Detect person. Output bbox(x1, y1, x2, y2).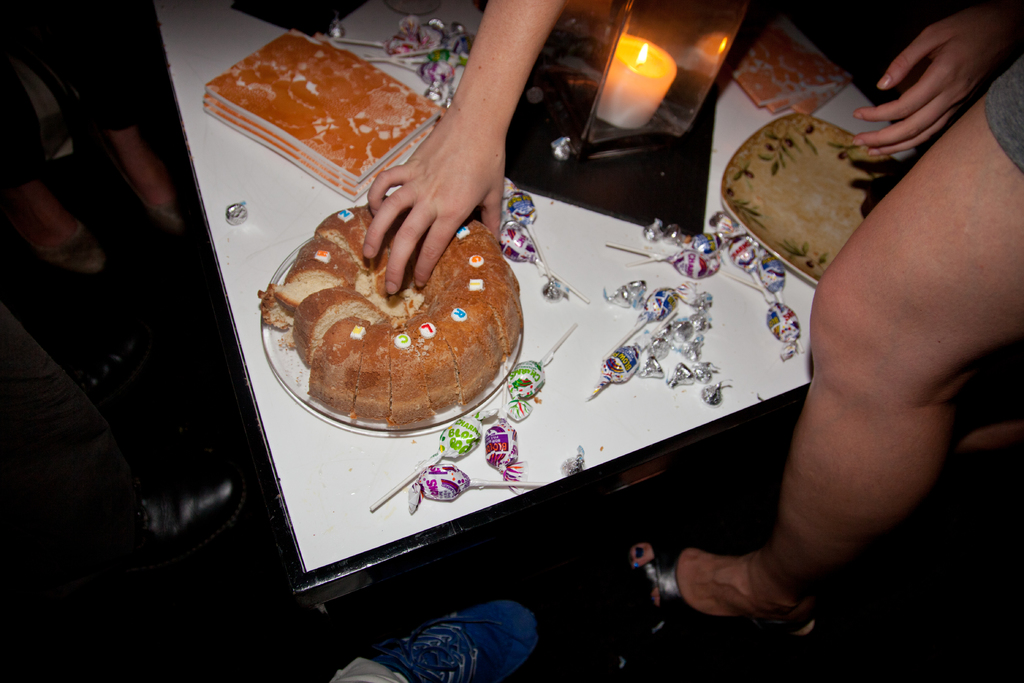
bbox(0, 0, 191, 285).
